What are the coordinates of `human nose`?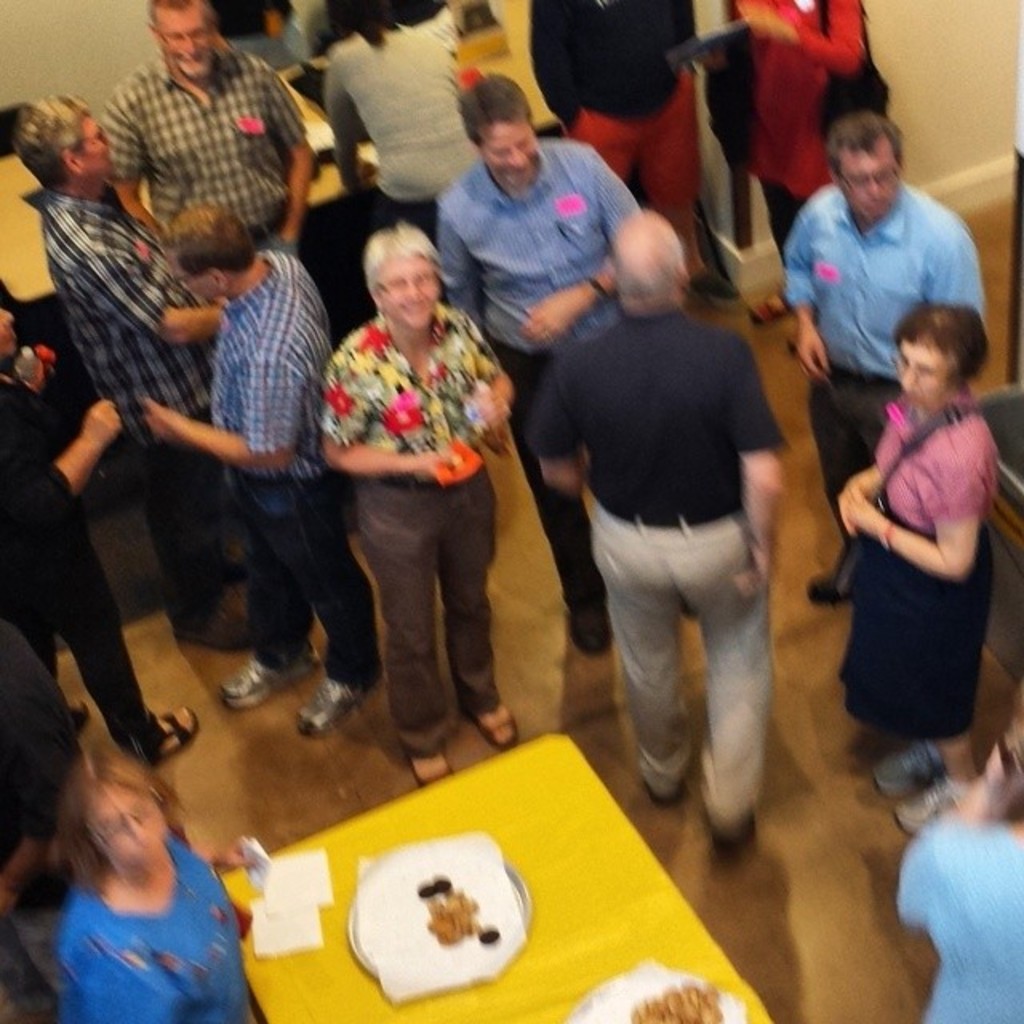
Rect(899, 365, 915, 384).
